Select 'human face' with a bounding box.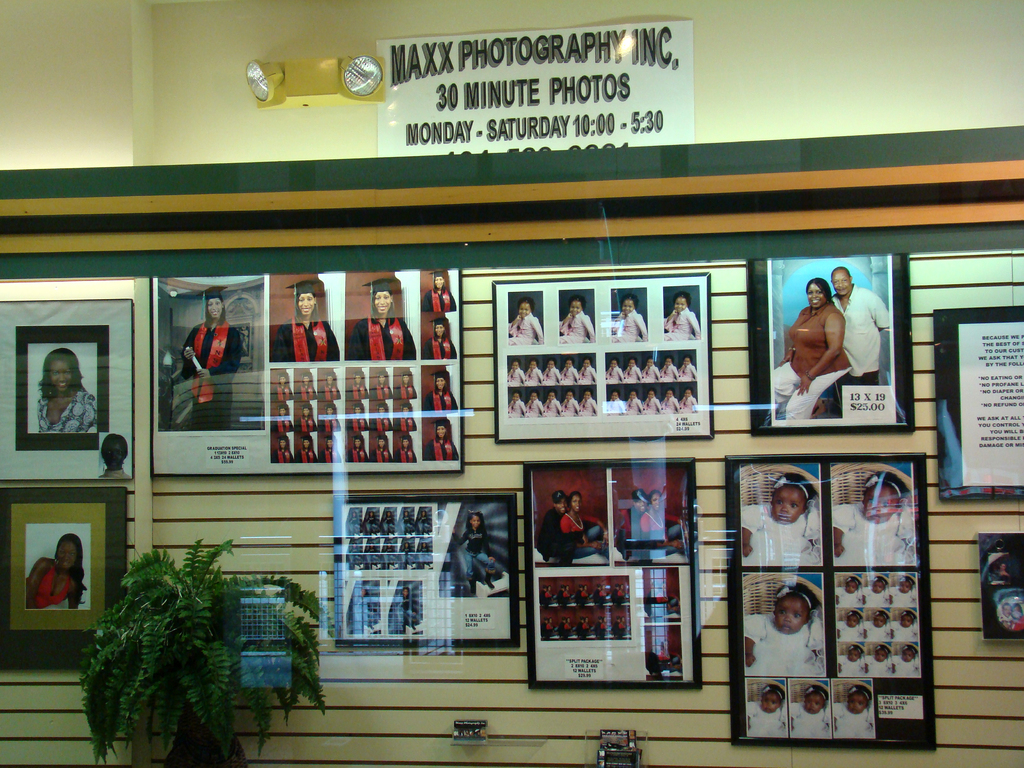
detection(472, 516, 477, 527).
